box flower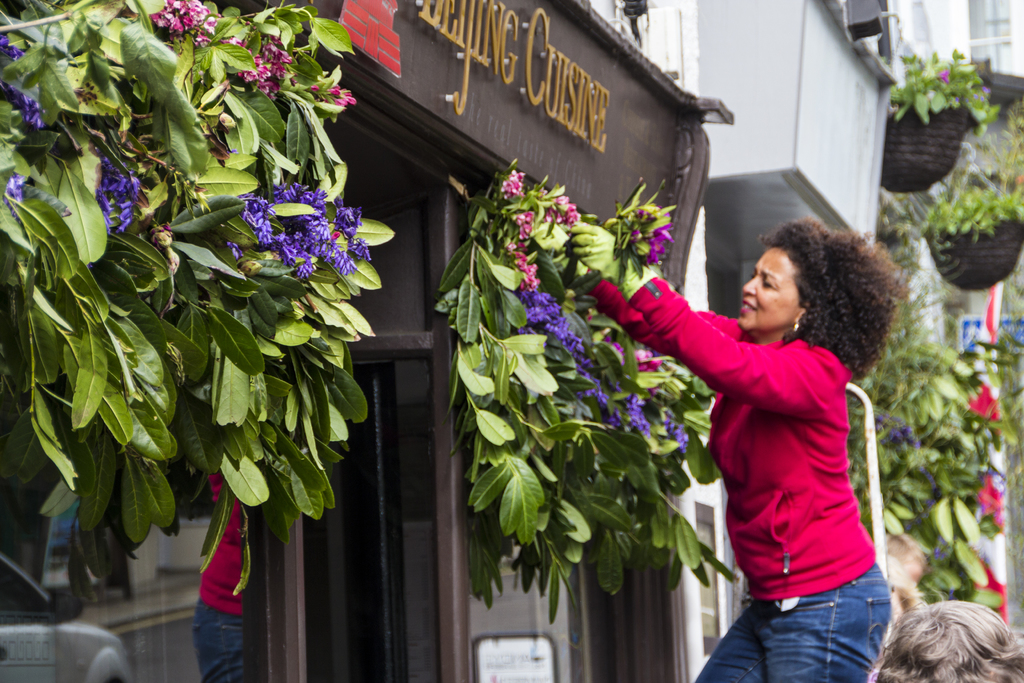
detection(932, 543, 950, 566)
